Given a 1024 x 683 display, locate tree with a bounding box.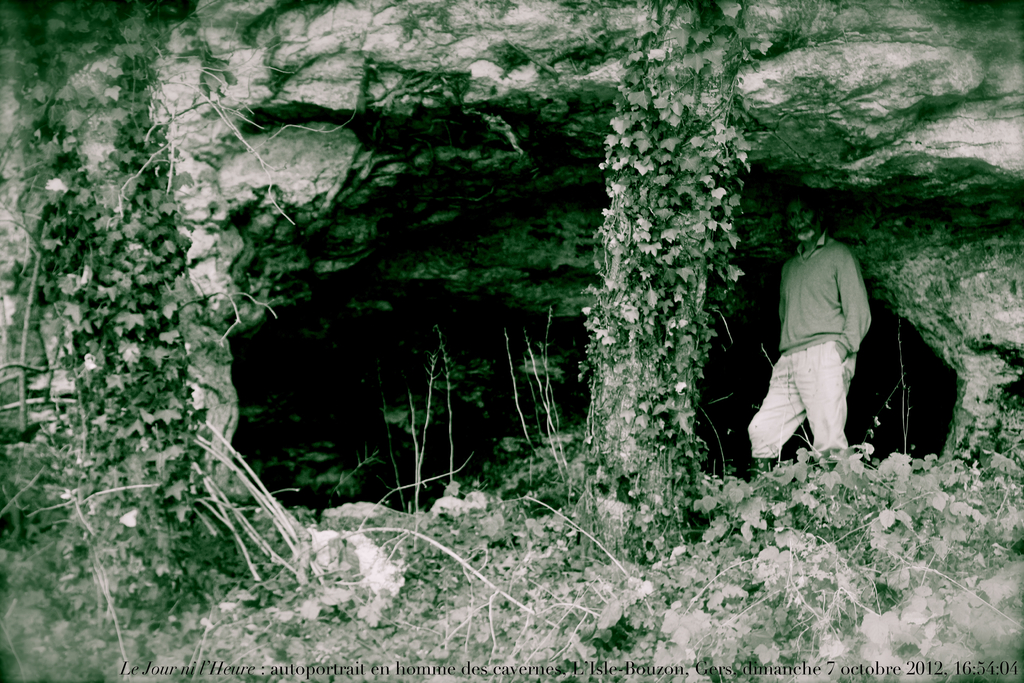
Located: [557,24,786,517].
